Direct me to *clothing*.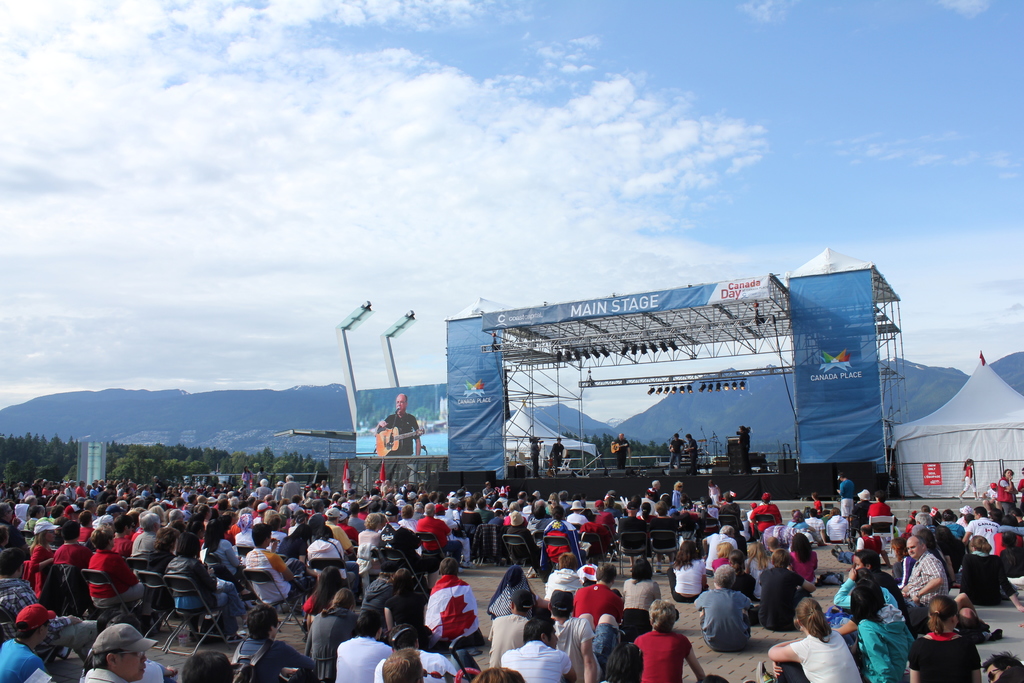
Direction: (x1=502, y1=514, x2=525, y2=524).
